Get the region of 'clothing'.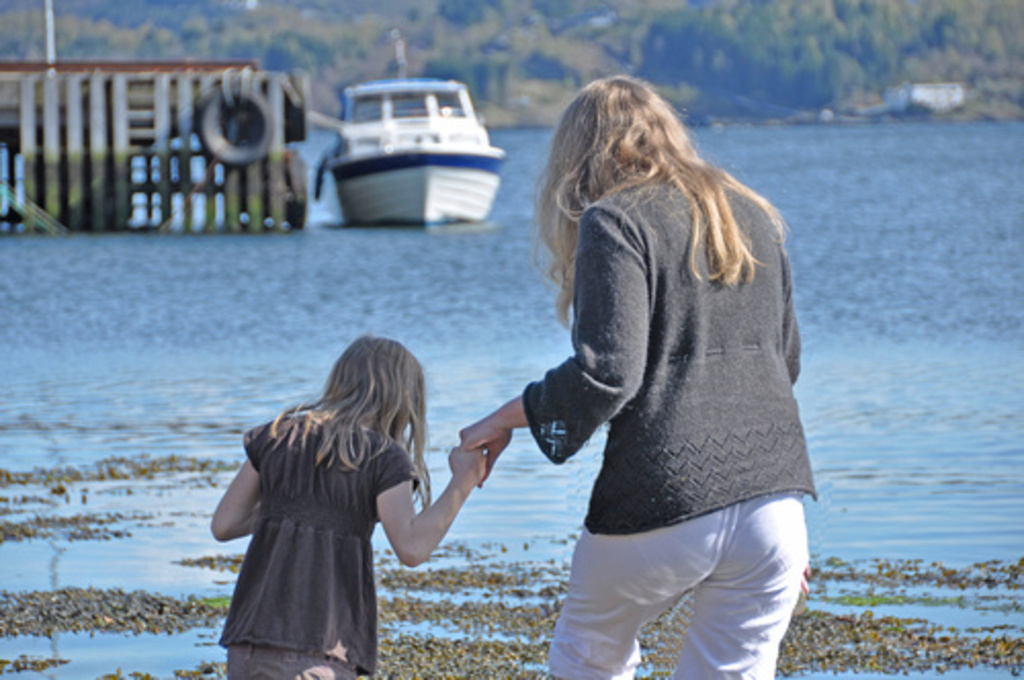
locate(244, 403, 428, 678).
